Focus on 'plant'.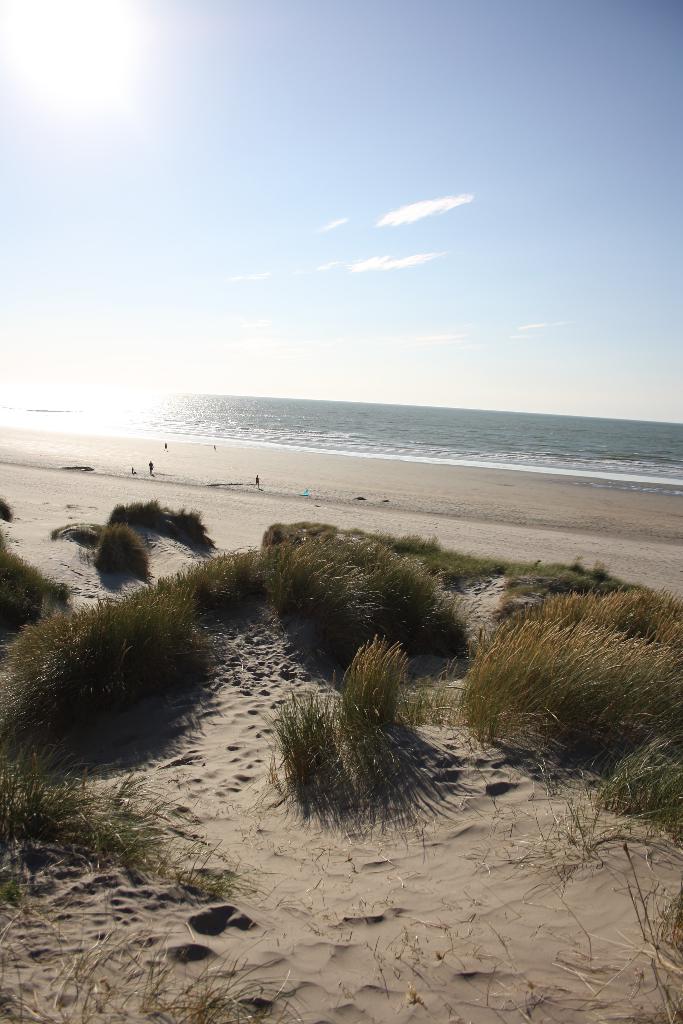
Focused at 0 529 58 615.
